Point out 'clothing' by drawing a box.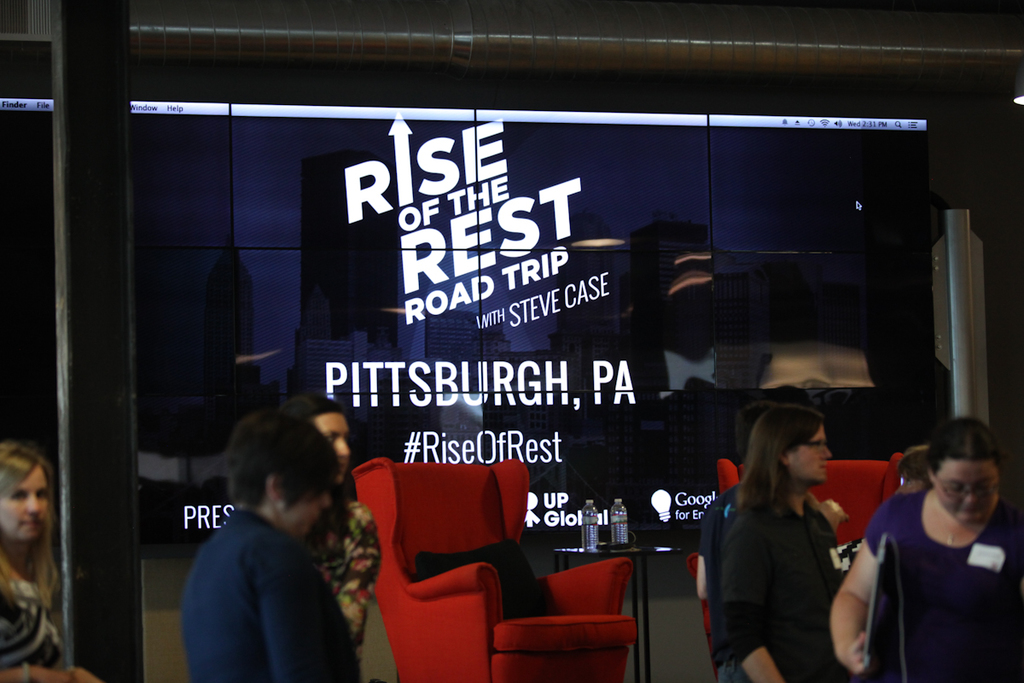
bbox=(681, 477, 882, 682).
